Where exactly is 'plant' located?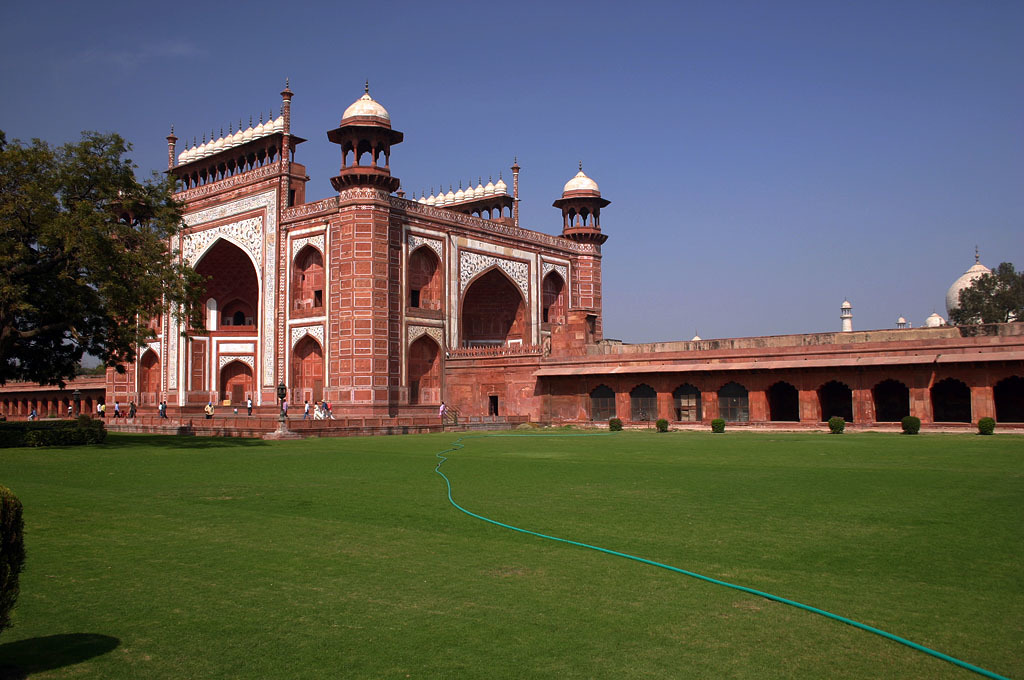
Its bounding box is locate(74, 409, 115, 444).
